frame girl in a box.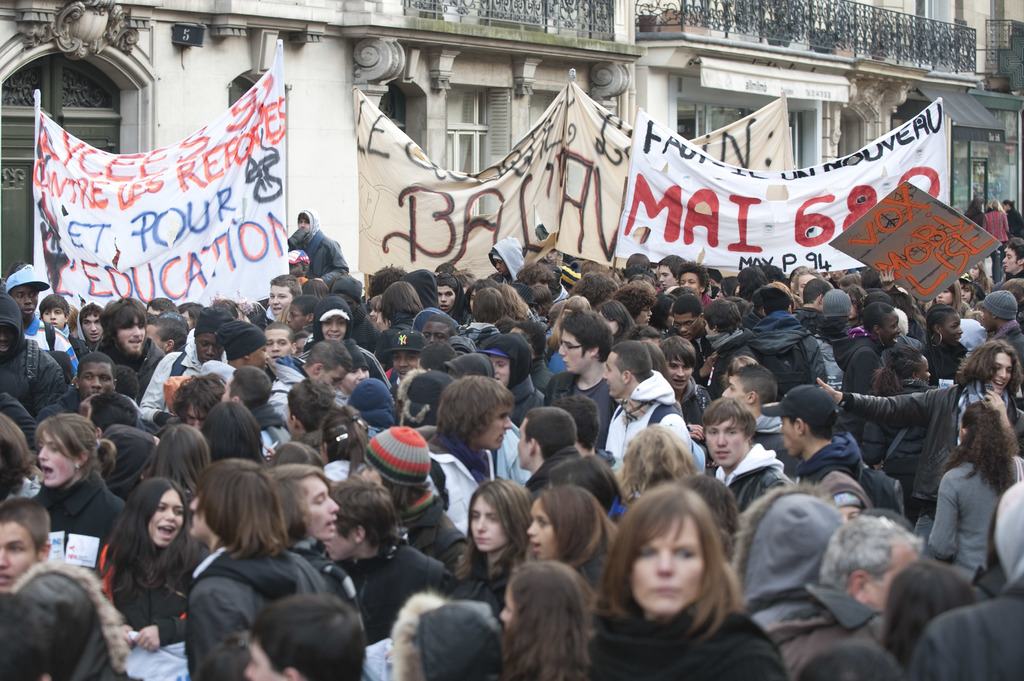
left=544, top=291, right=596, bottom=353.
